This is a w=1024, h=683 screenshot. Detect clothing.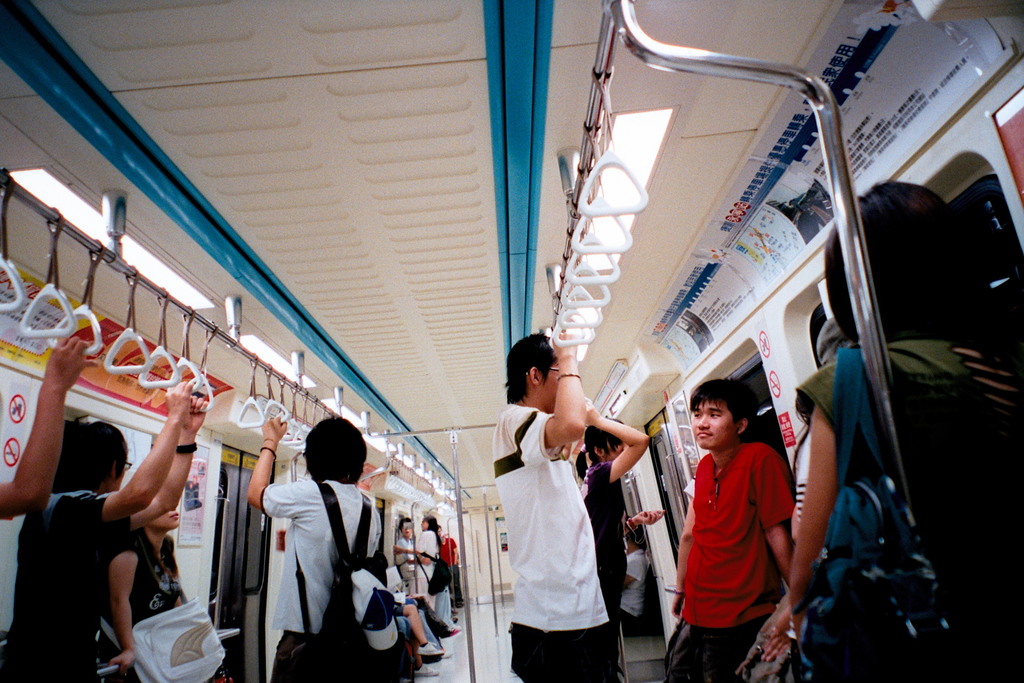
box(4, 492, 114, 682).
